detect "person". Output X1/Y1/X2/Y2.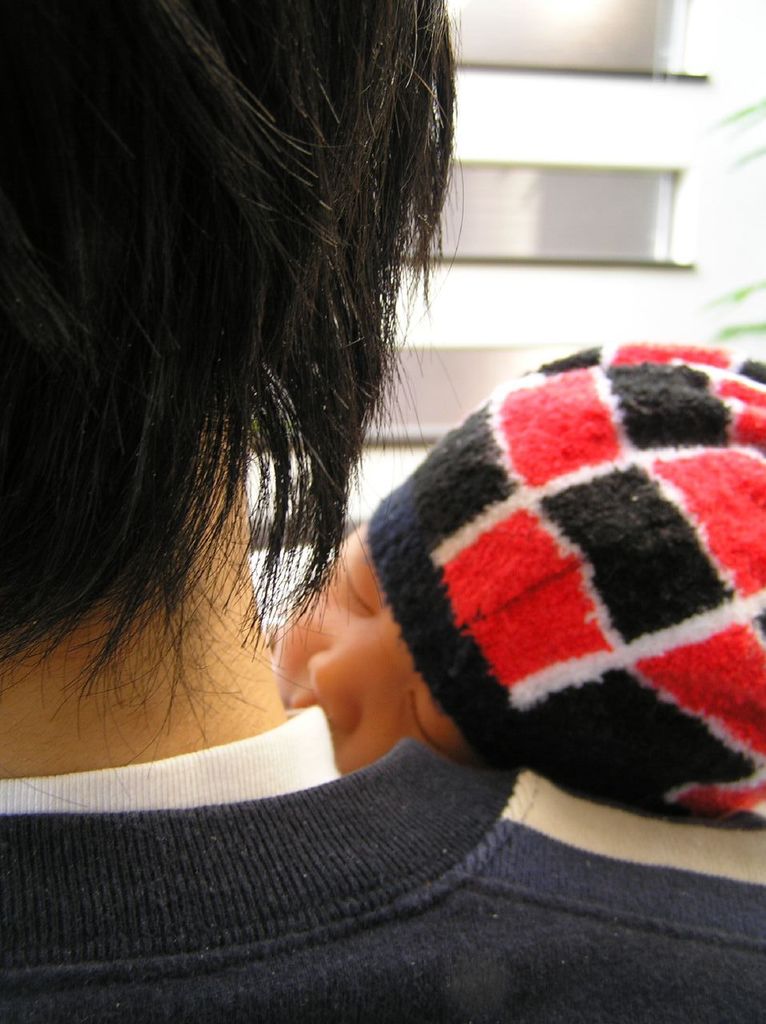
0/0/765/1023.
